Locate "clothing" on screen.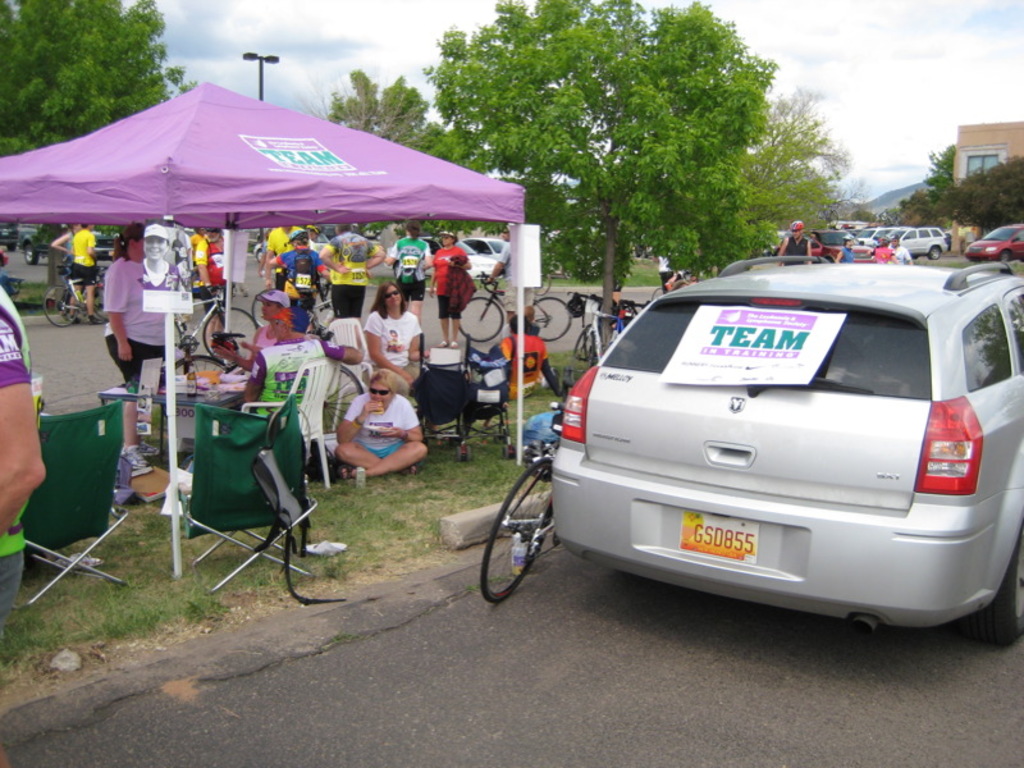
On screen at rect(72, 227, 99, 283).
